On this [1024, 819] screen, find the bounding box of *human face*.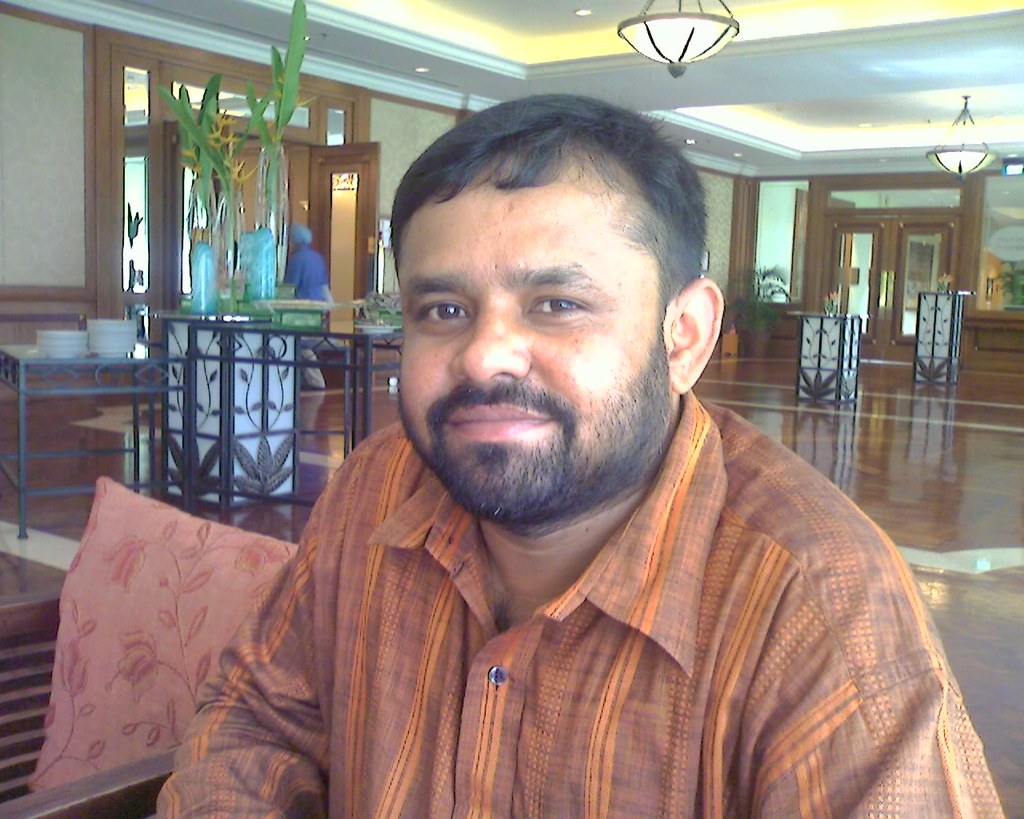
Bounding box: crop(398, 186, 668, 517).
